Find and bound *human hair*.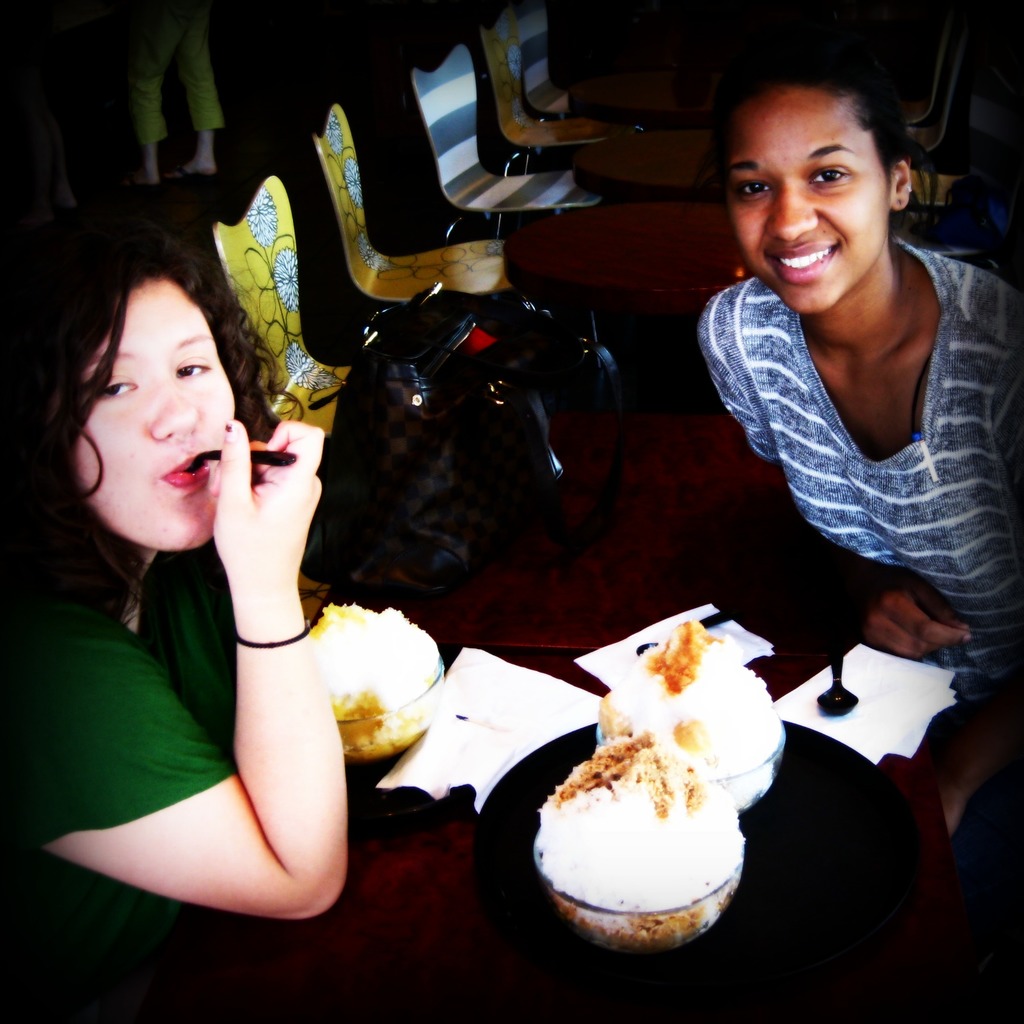
Bound: pyautogui.locateOnScreen(737, 68, 908, 186).
